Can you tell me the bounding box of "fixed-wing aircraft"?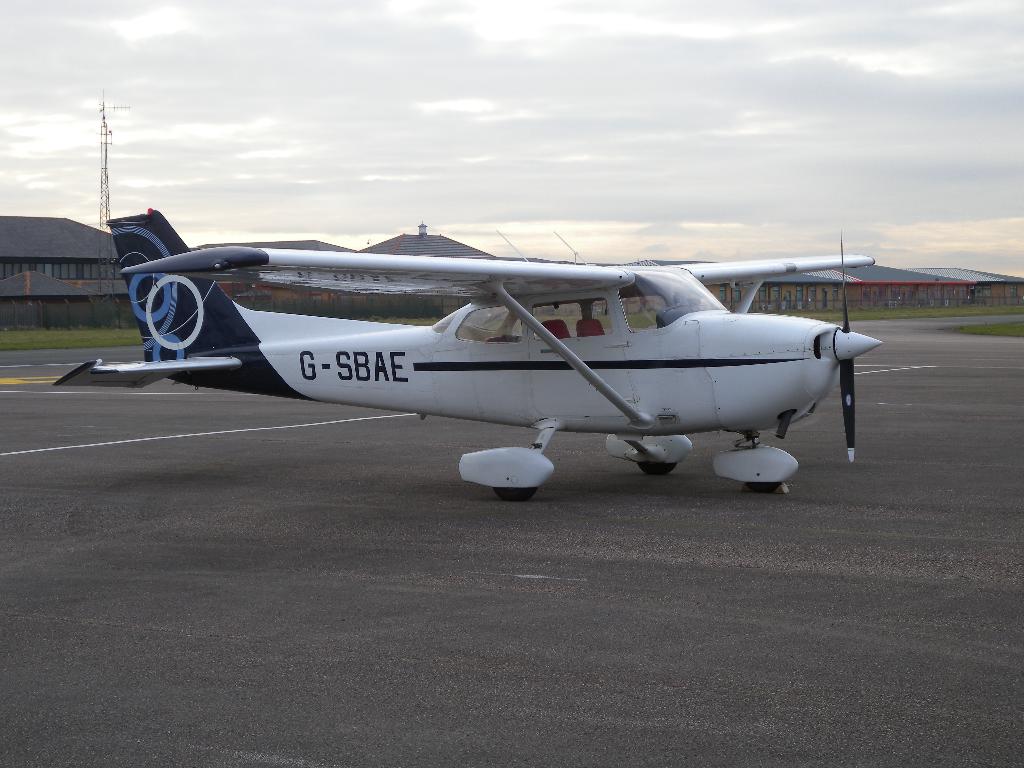
[x1=38, y1=199, x2=882, y2=502].
